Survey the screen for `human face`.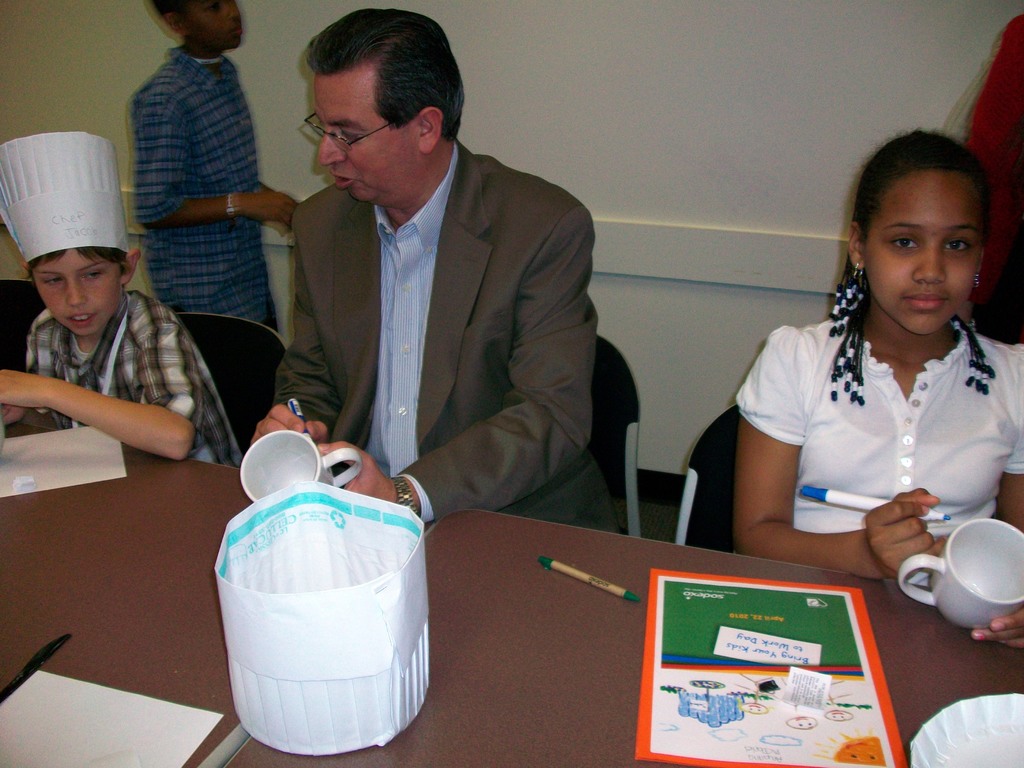
Survey found: region(182, 0, 241, 51).
